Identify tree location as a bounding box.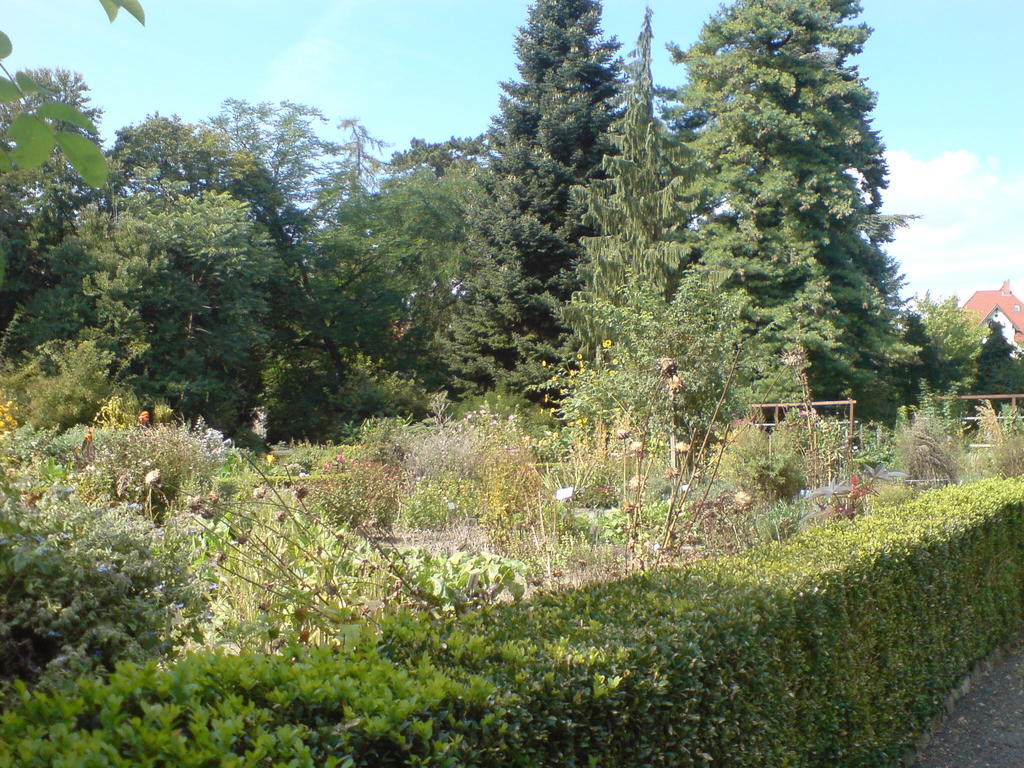
[439,0,628,394].
